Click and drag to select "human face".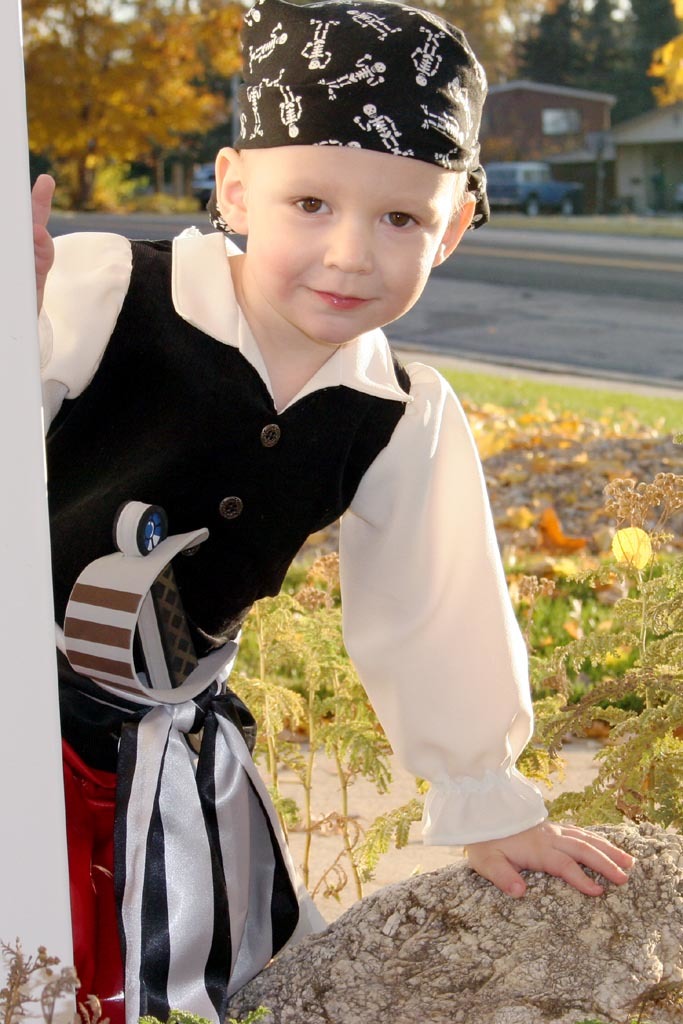
Selection: crop(245, 148, 454, 342).
